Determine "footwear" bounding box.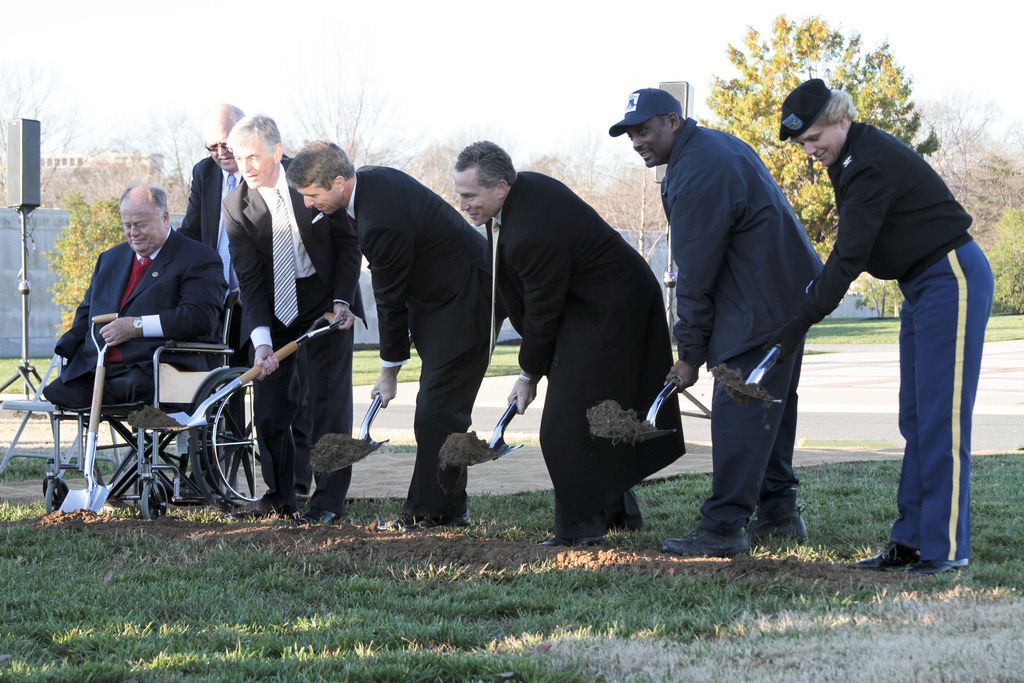
Determined: x1=536 y1=532 x2=609 y2=548.
